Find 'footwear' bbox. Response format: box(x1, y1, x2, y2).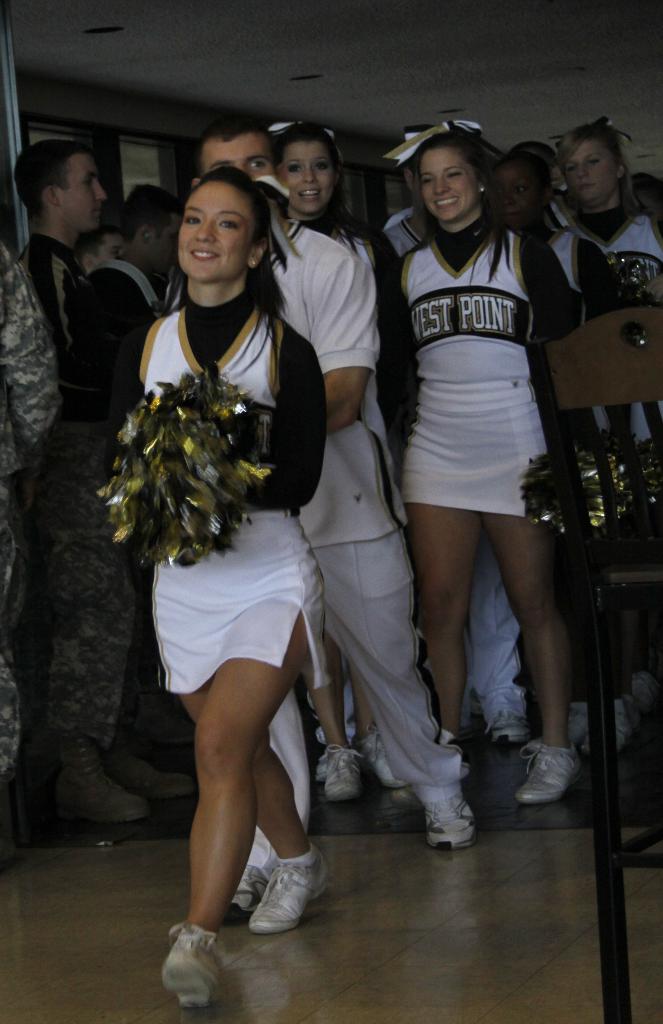
box(619, 701, 634, 753).
